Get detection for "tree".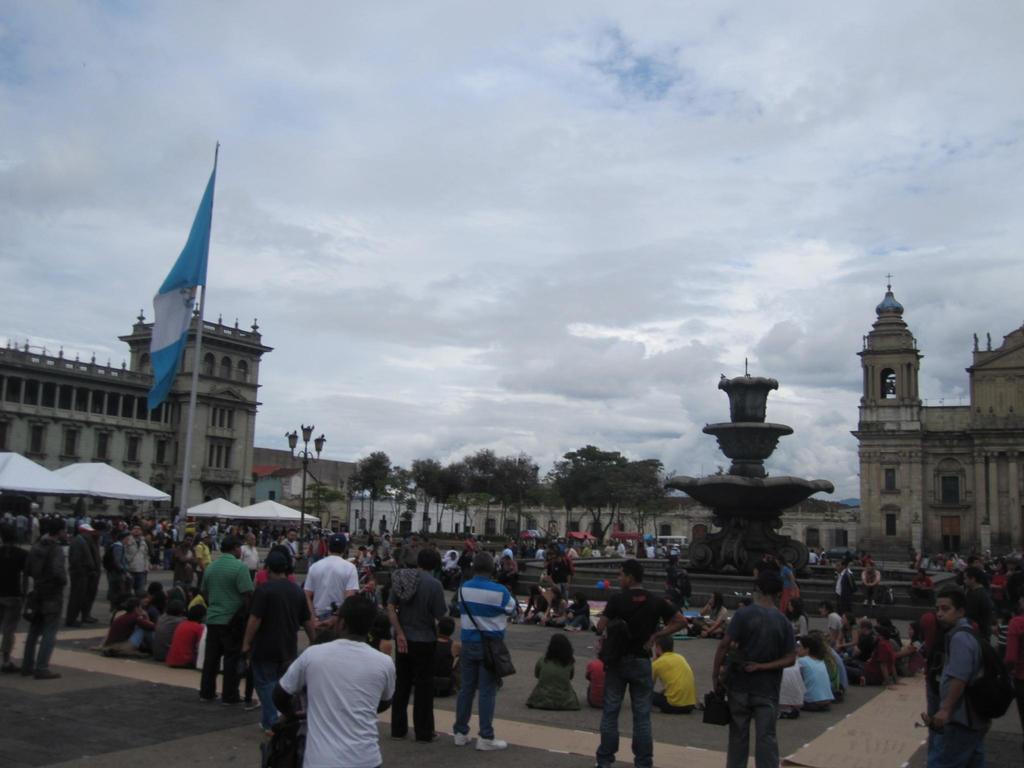
Detection: x1=346 y1=450 x2=404 y2=540.
